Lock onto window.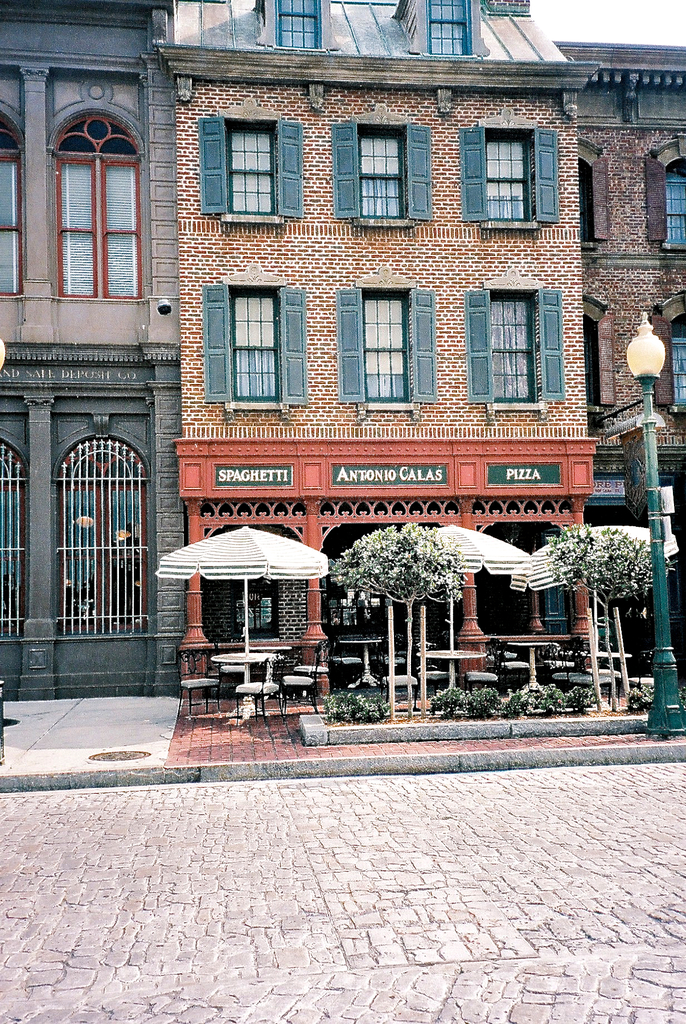
Locked: 455:111:573:234.
